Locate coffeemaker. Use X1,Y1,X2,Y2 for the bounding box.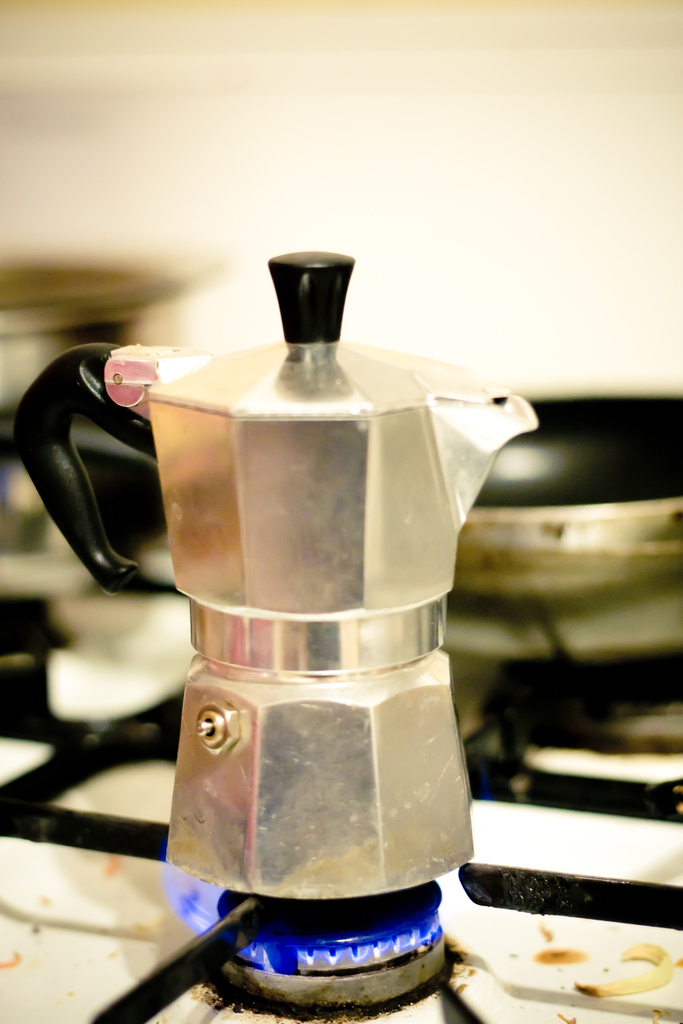
165,478,510,1023.
